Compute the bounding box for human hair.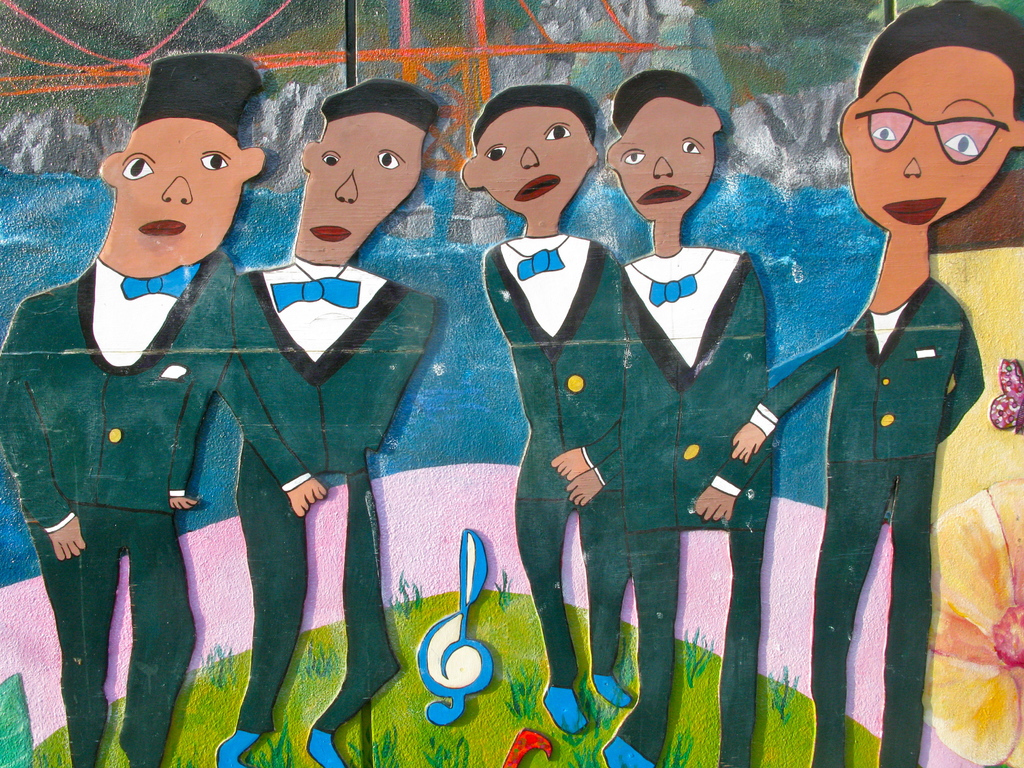
bbox(473, 80, 597, 150).
